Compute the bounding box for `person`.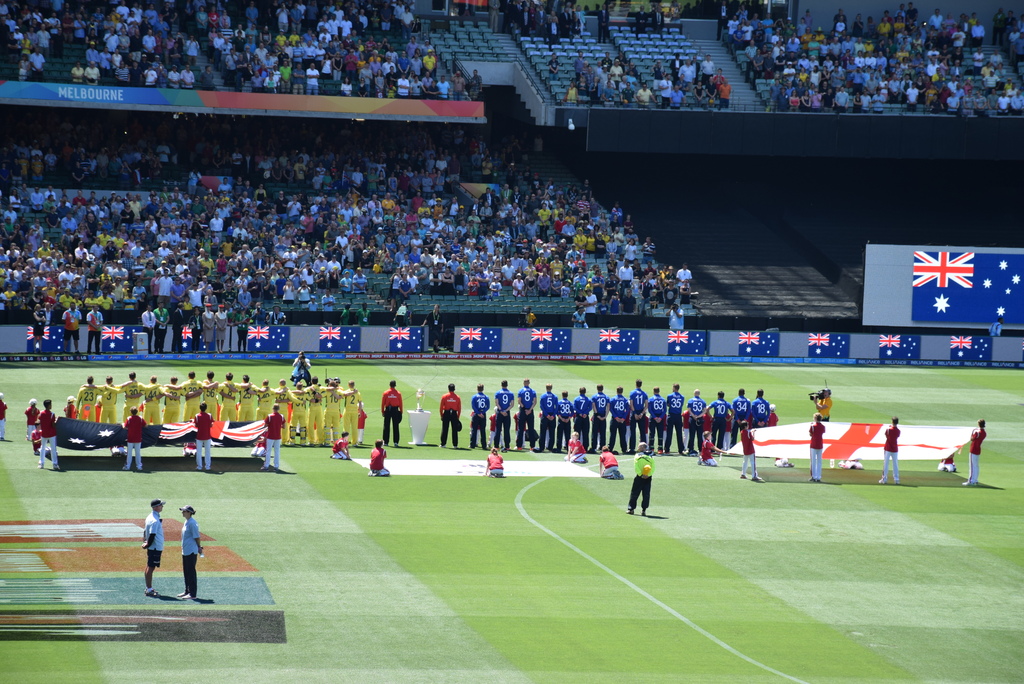
(470, 384, 492, 450).
